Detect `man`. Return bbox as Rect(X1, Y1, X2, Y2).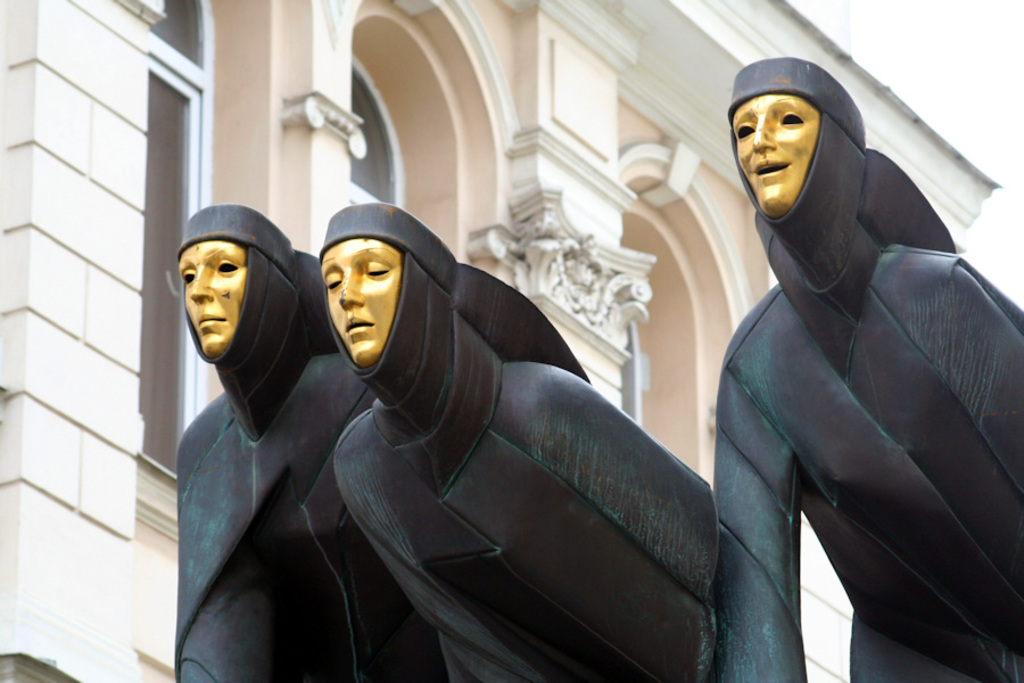
Rect(150, 207, 449, 682).
